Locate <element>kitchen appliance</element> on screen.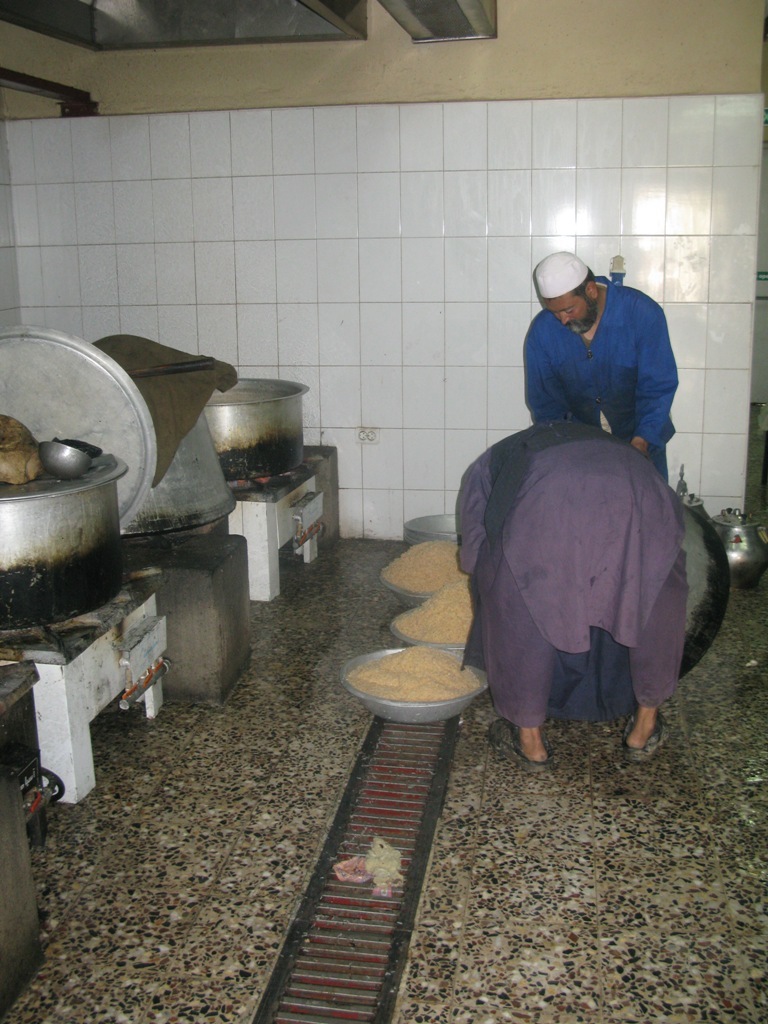
On screen at crop(671, 483, 724, 666).
